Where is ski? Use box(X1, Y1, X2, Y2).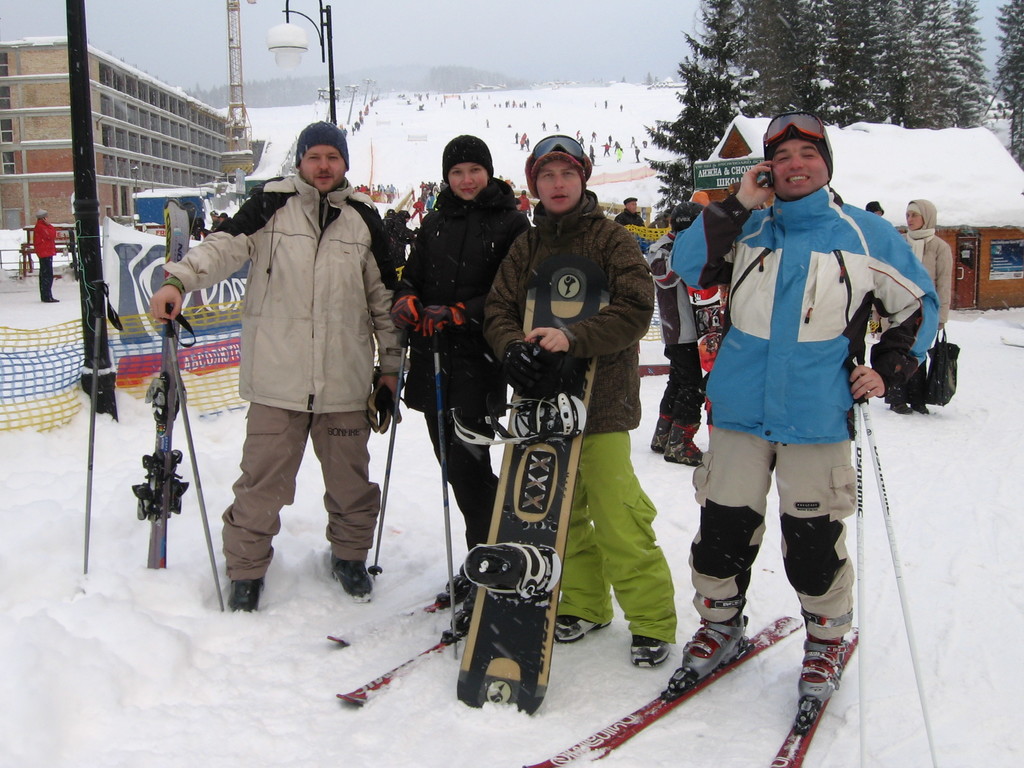
box(138, 197, 196, 573).
